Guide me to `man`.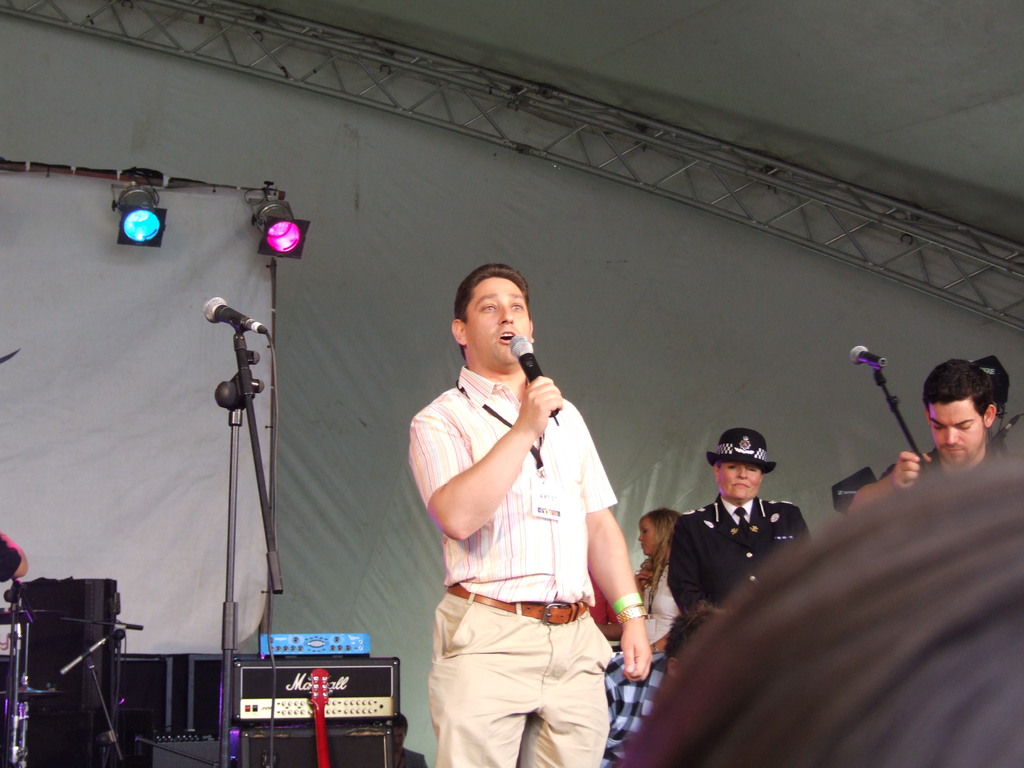
Guidance: [402, 250, 650, 767].
